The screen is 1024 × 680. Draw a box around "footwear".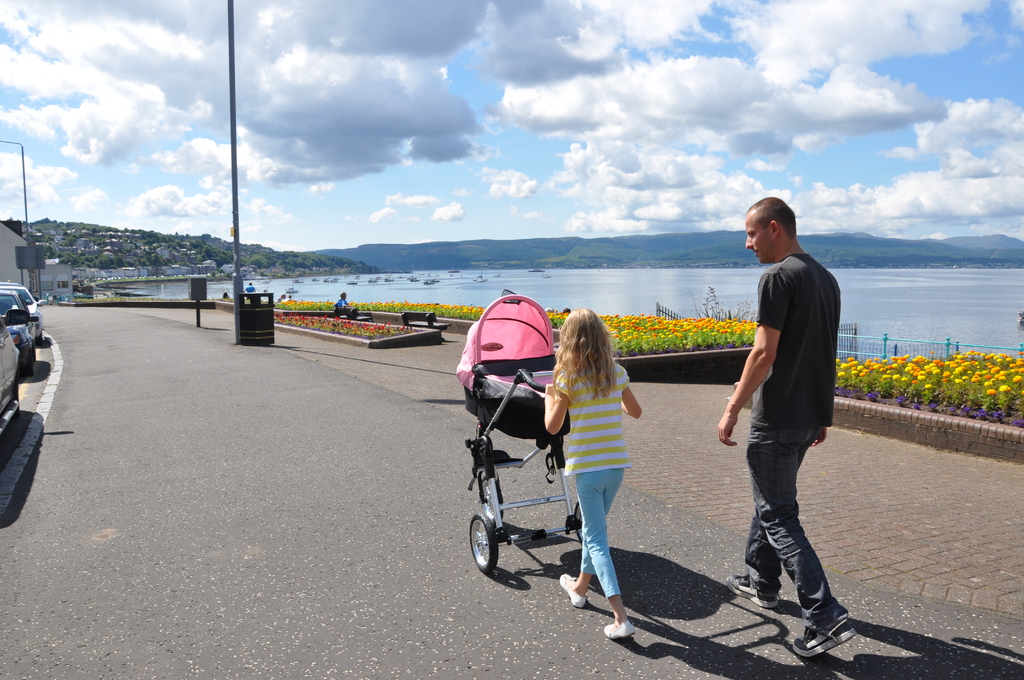
[left=561, top=568, right=593, bottom=613].
